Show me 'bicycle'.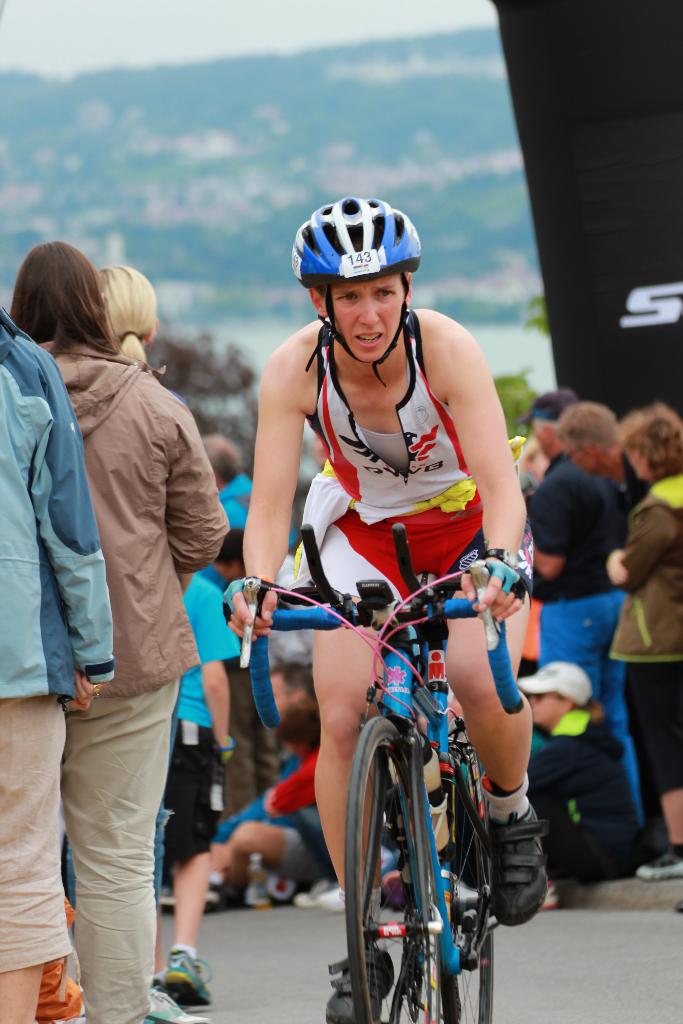
'bicycle' is here: box(266, 528, 551, 1021).
